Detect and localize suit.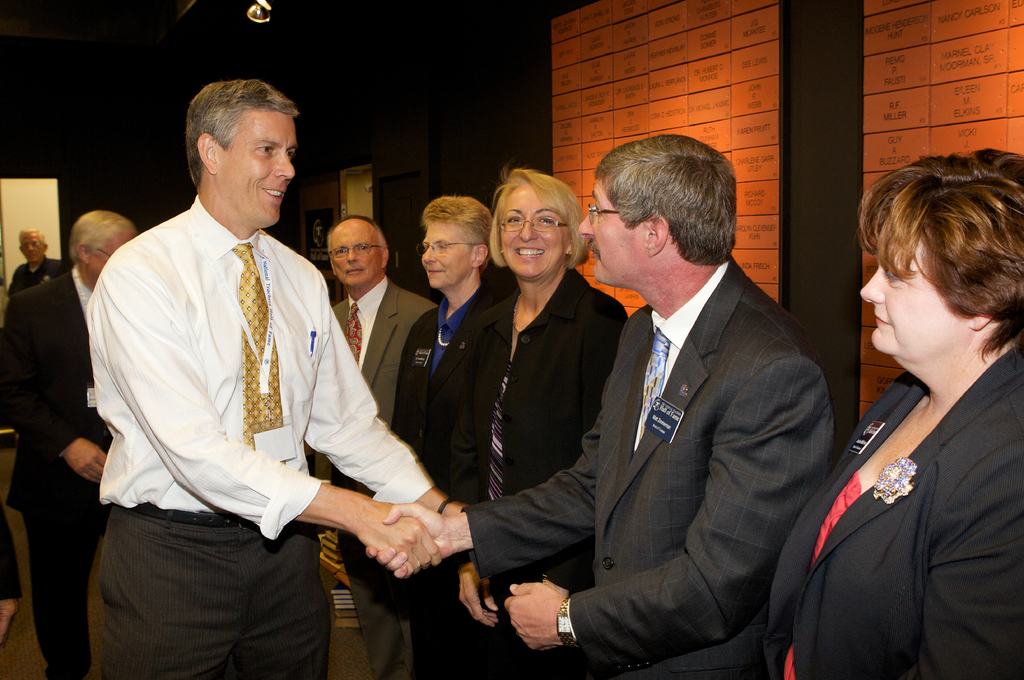
Localized at [762, 347, 1023, 679].
